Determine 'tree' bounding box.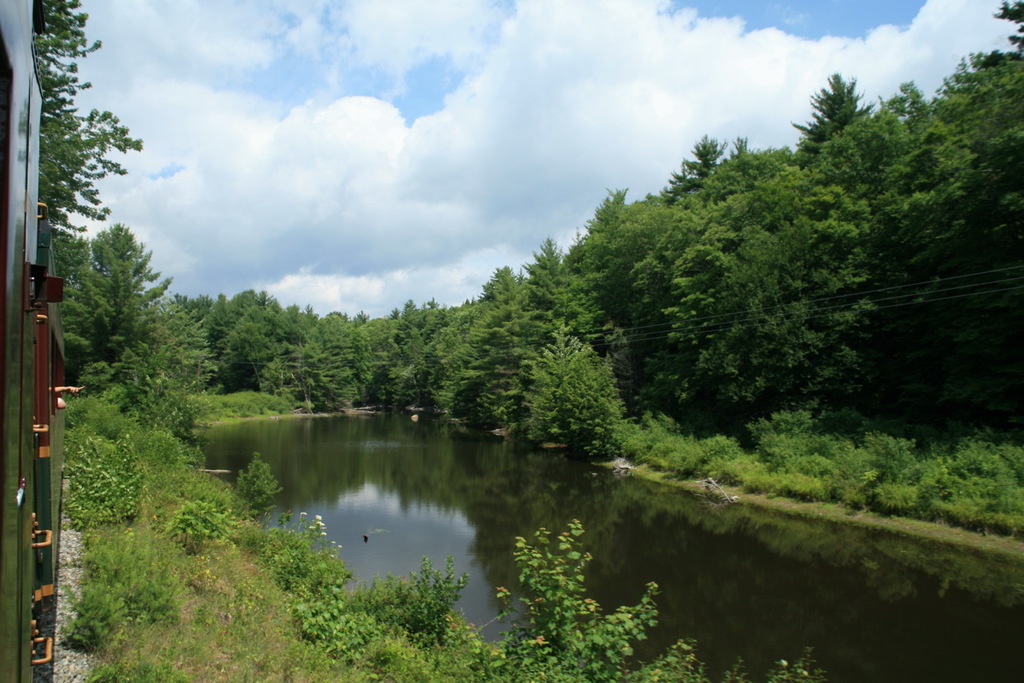
Determined: 525, 238, 608, 364.
